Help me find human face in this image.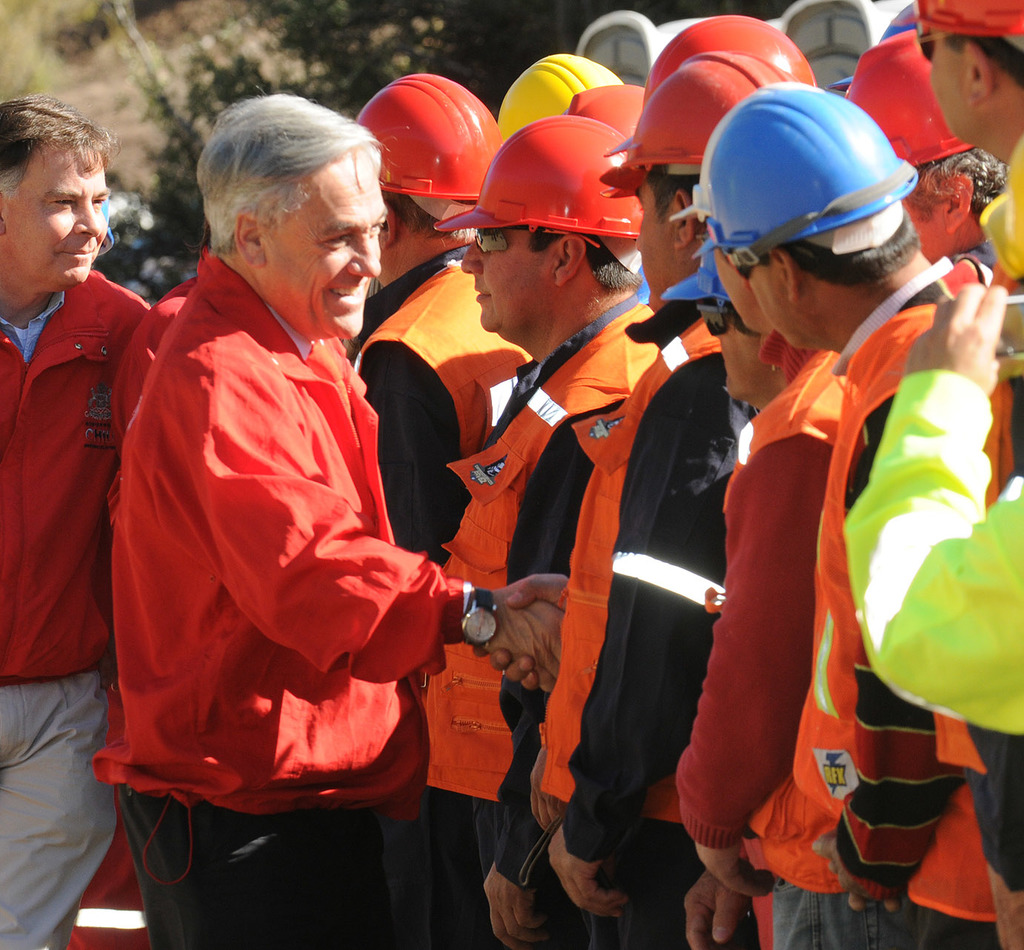
Found it: (263, 153, 390, 344).
